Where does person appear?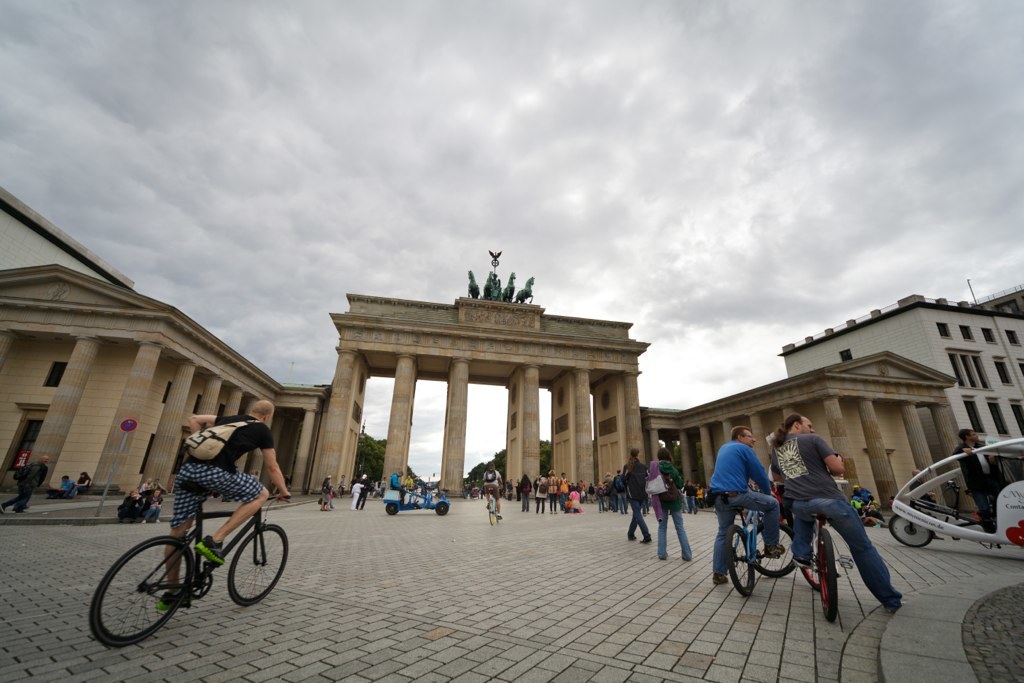
Appears at x1=51 y1=466 x2=75 y2=495.
